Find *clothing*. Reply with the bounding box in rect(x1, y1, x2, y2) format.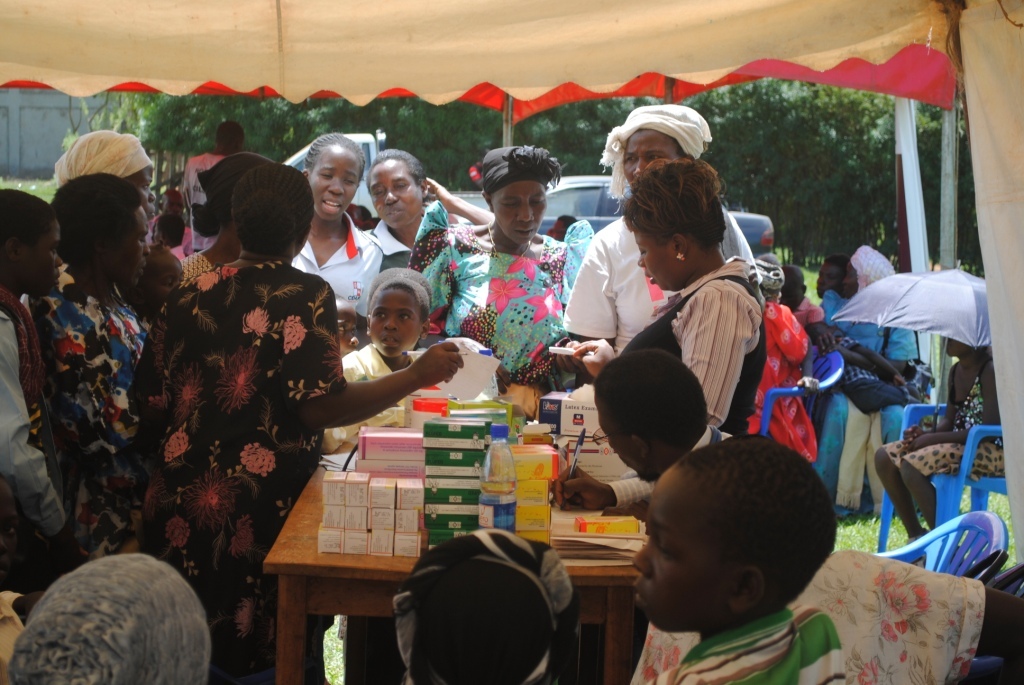
rect(793, 292, 822, 329).
